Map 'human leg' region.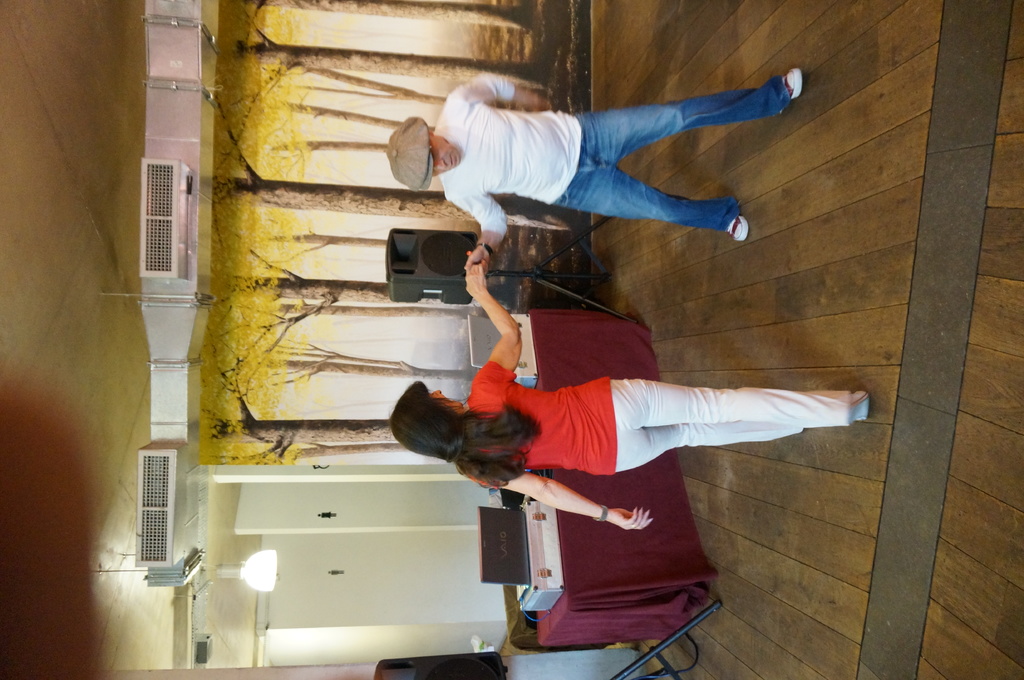
Mapped to 576,65,805,158.
